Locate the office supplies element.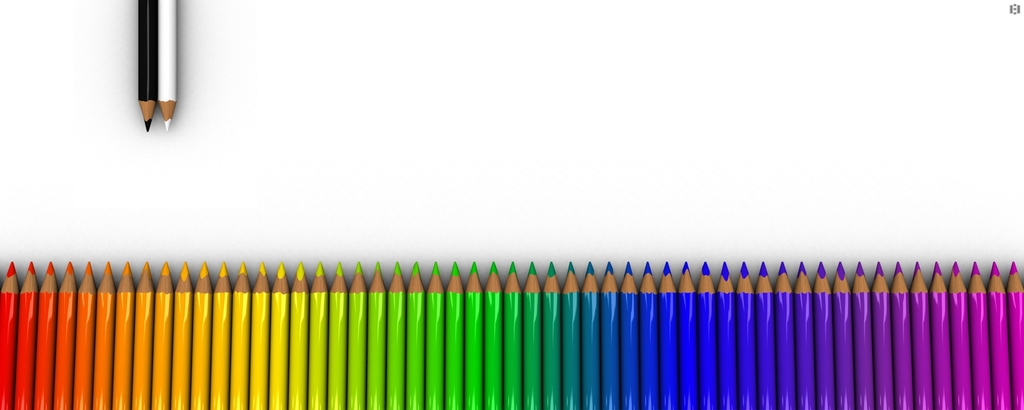
Element bbox: box(208, 266, 225, 409).
